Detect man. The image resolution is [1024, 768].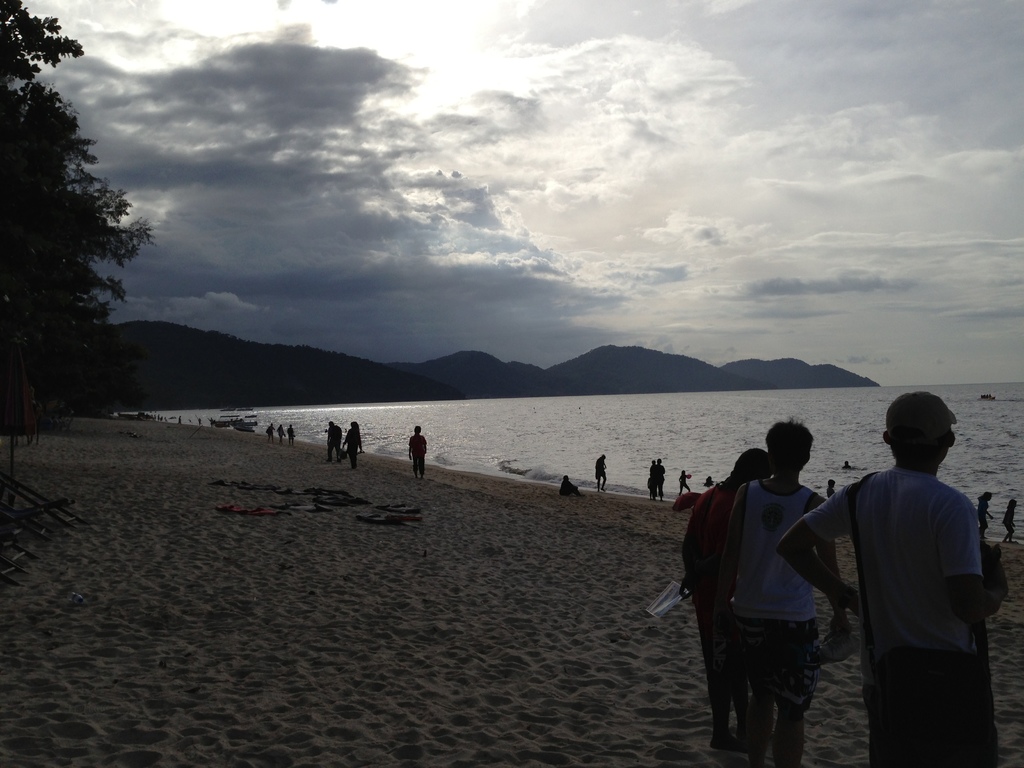
Rect(408, 425, 438, 477).
